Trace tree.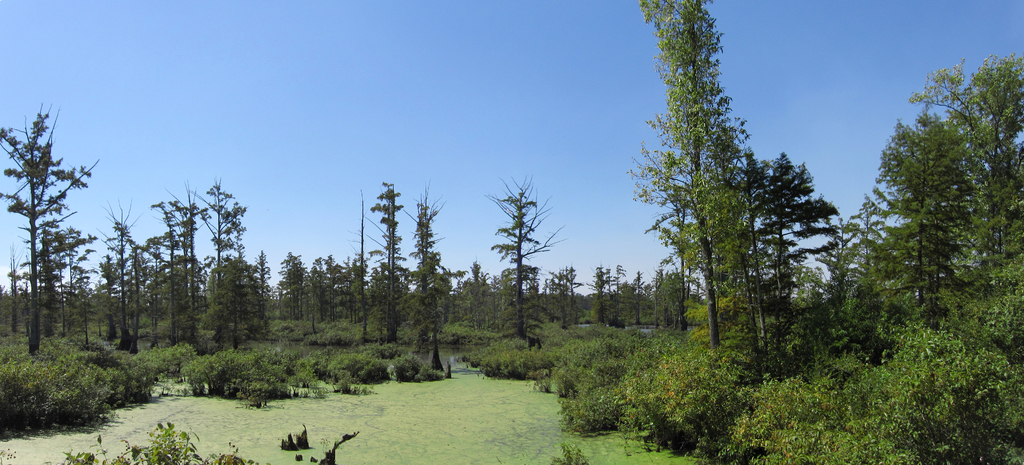
Traced to 408/202/452/347.
